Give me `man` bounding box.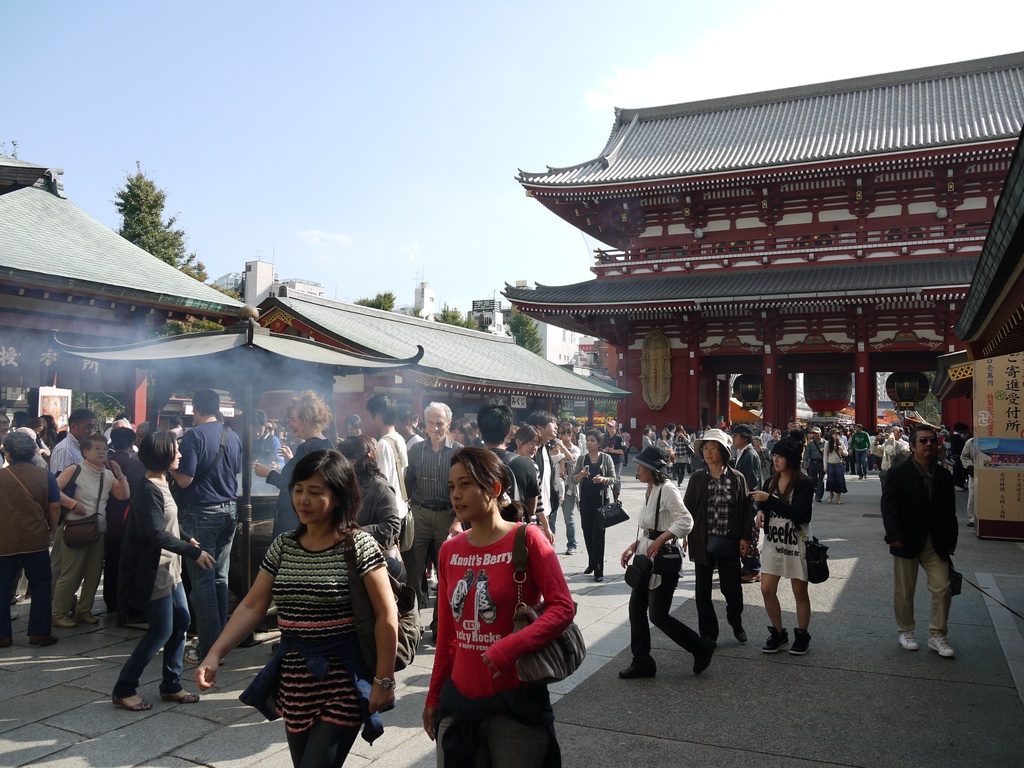
BBox(49, 410, 97, 627).
